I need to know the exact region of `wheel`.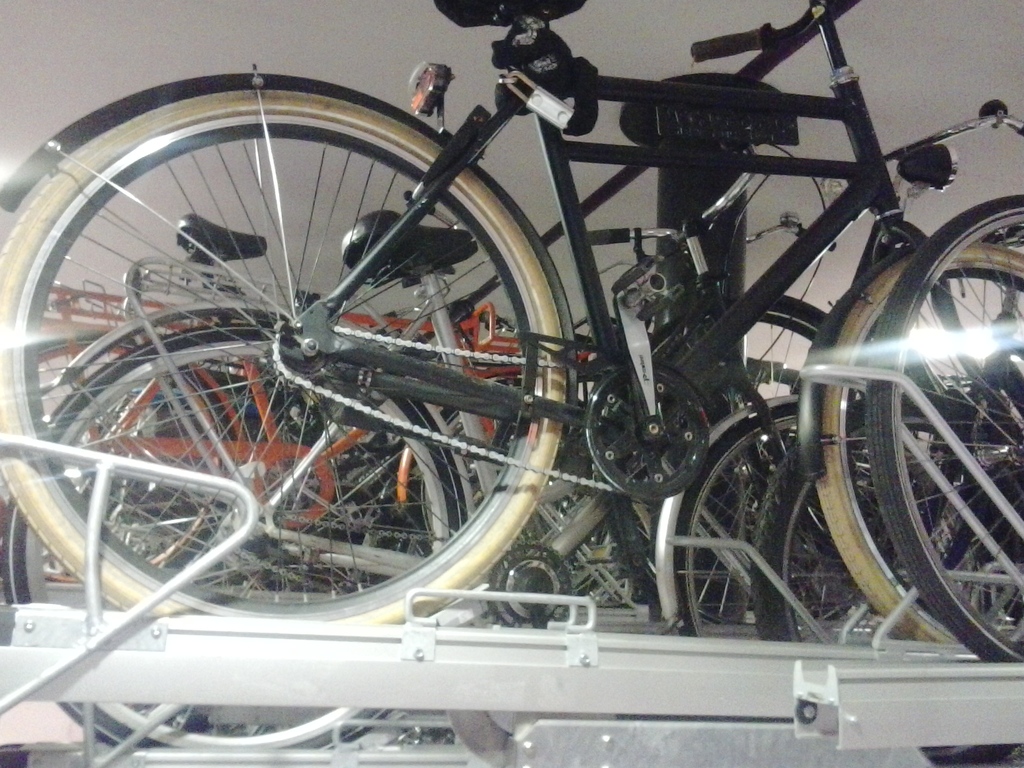
Region: [x1=744, y1=433, x2=999, y2=657].
